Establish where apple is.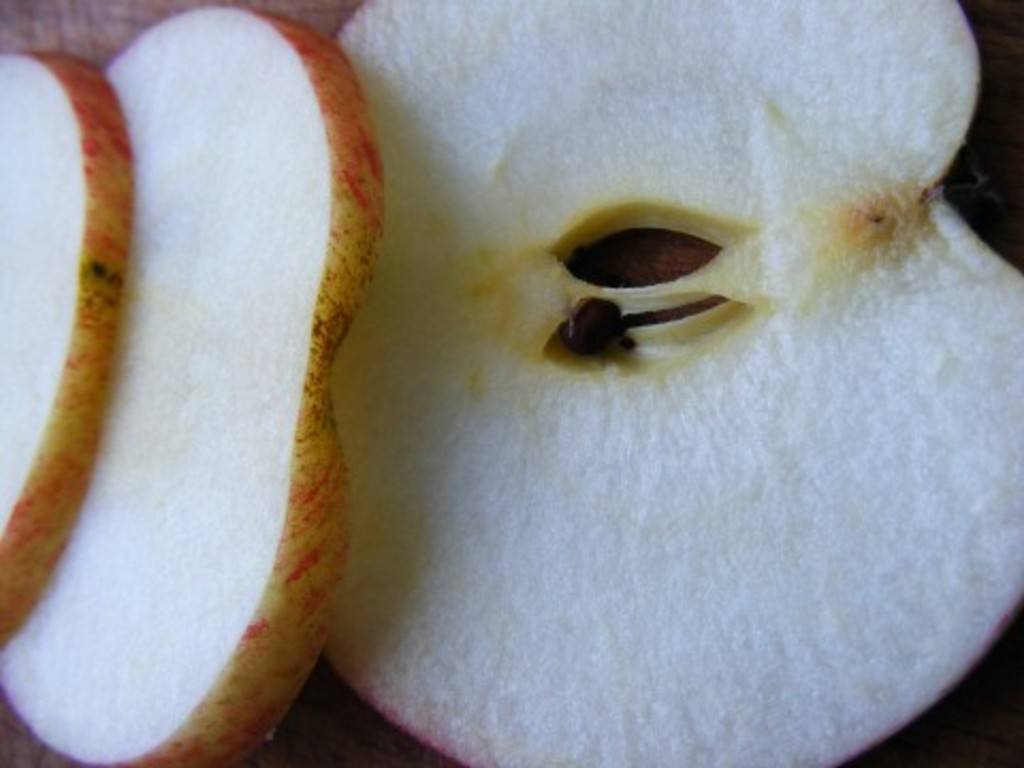
Established at crop(0, 49, 132, 640).
